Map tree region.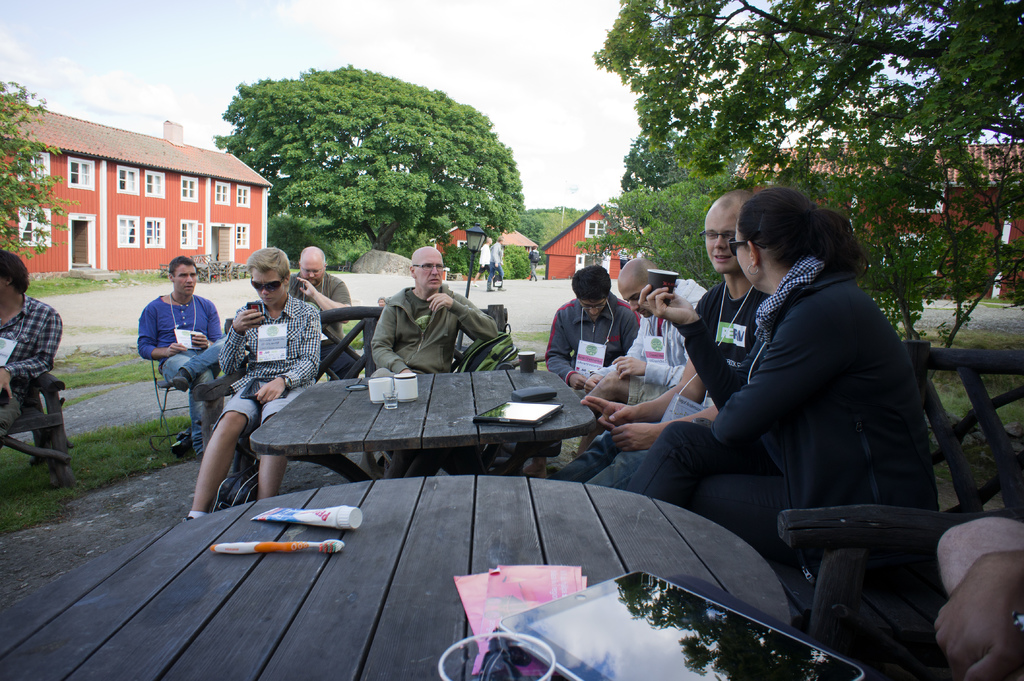
Mapped to 568/0/1023/355.
